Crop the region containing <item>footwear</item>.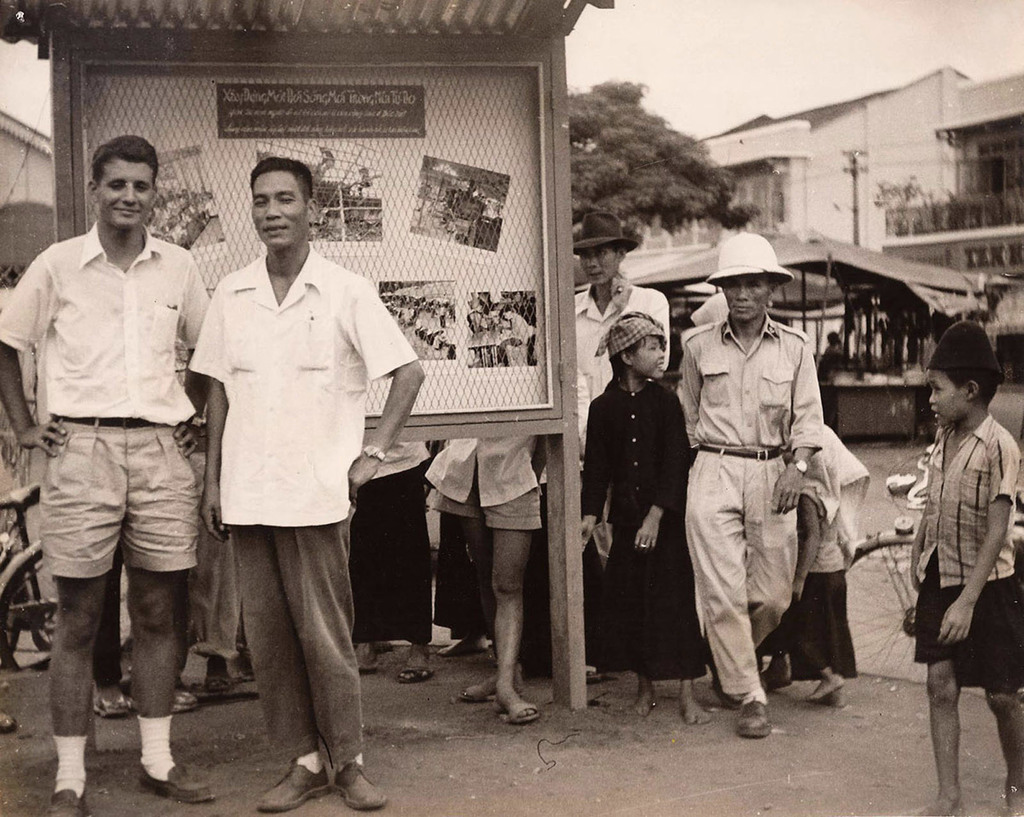
Crop region: bbox=(463, 676, 522, 699).
